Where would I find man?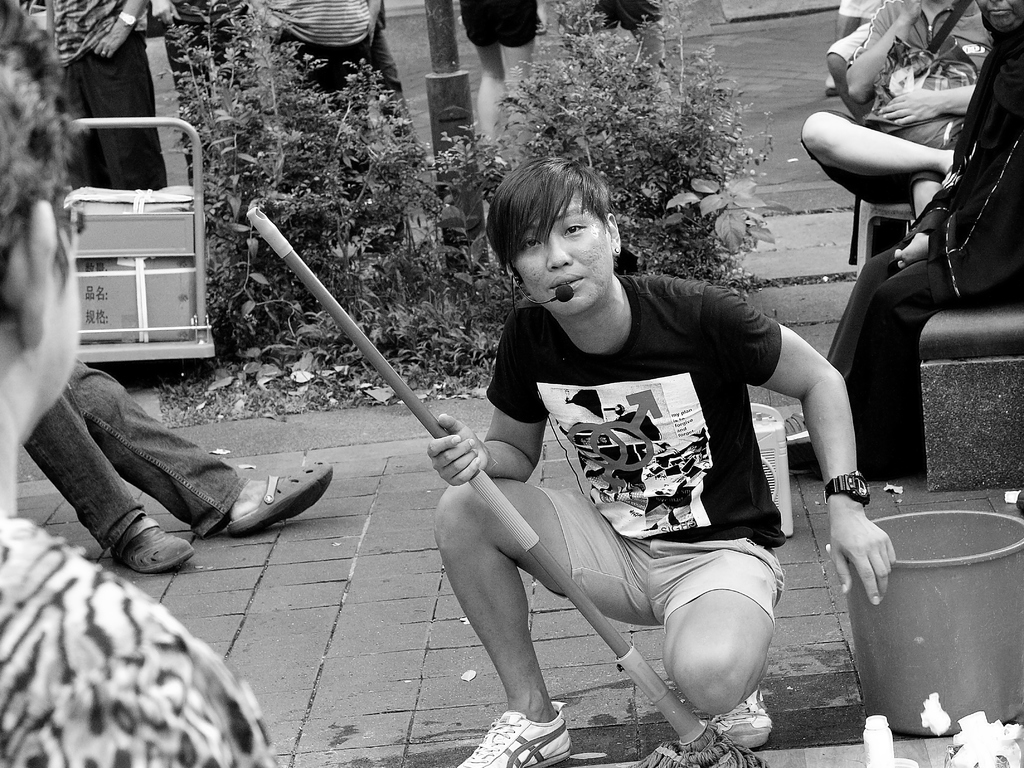
At 803 0 995 220.
